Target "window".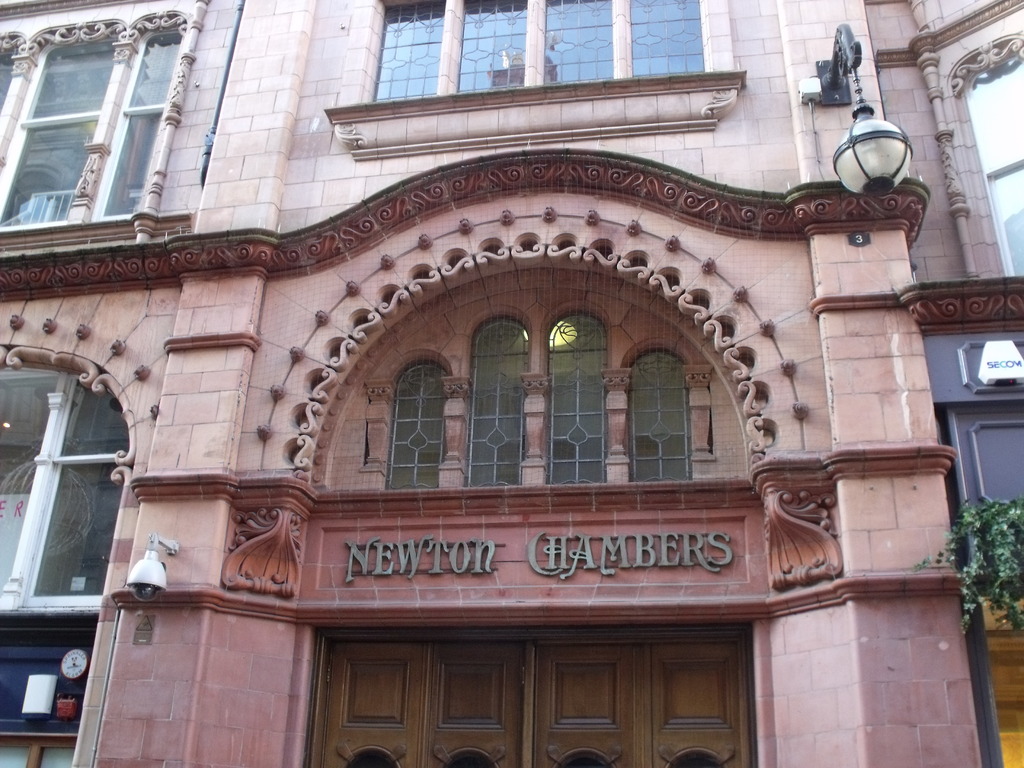
Target region: left=468, top=311, right=527, bottom=484.
